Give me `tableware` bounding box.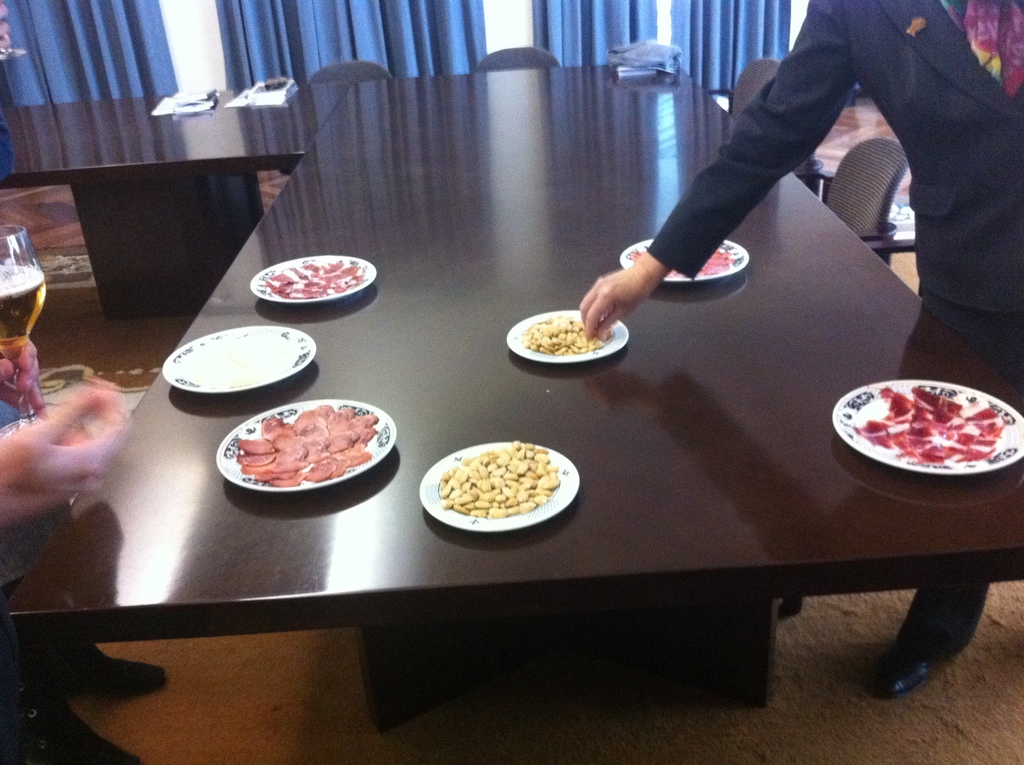
(830,376,1023,477).
